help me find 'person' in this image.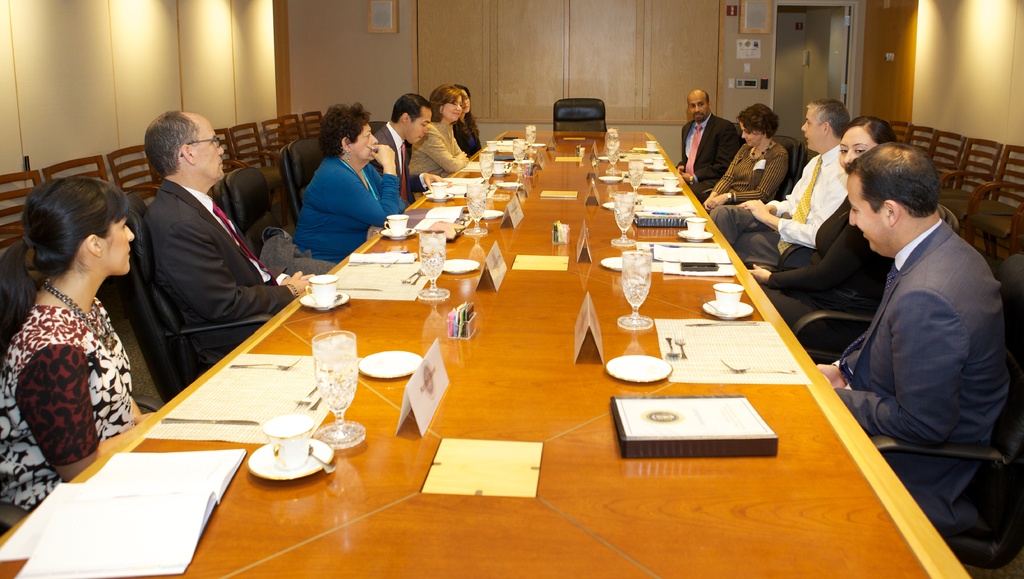
Found it: box(276, 97, 392, 270).
